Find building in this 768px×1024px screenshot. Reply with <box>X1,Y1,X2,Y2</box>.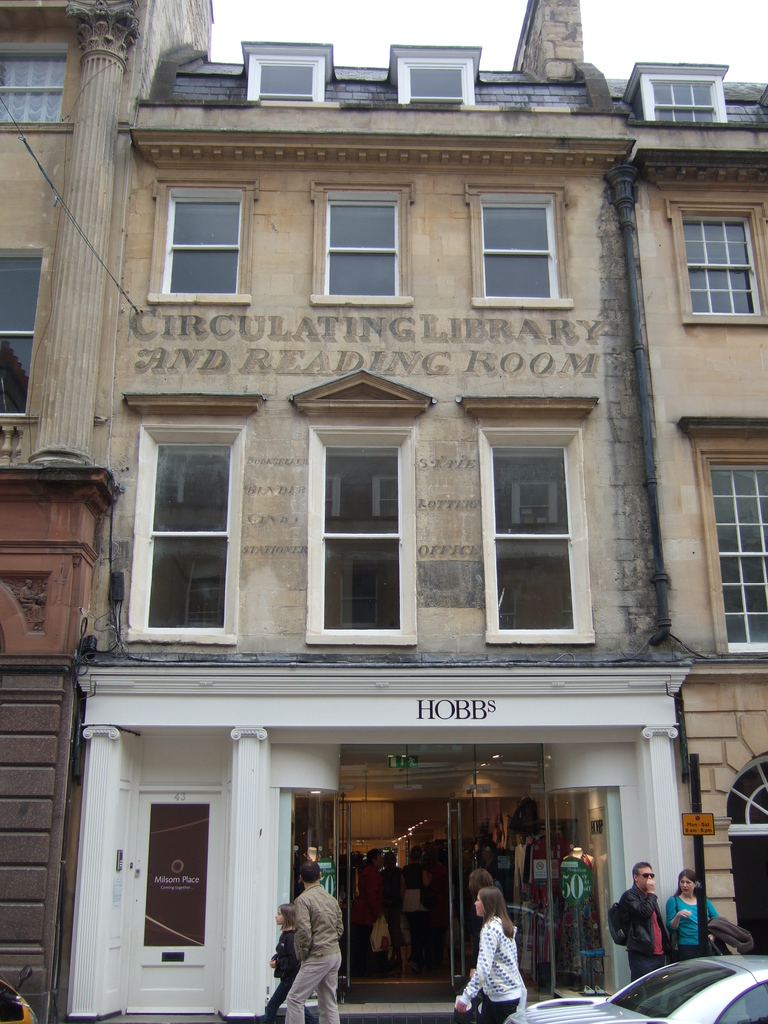
<box>0,0,216,1023</box>.
